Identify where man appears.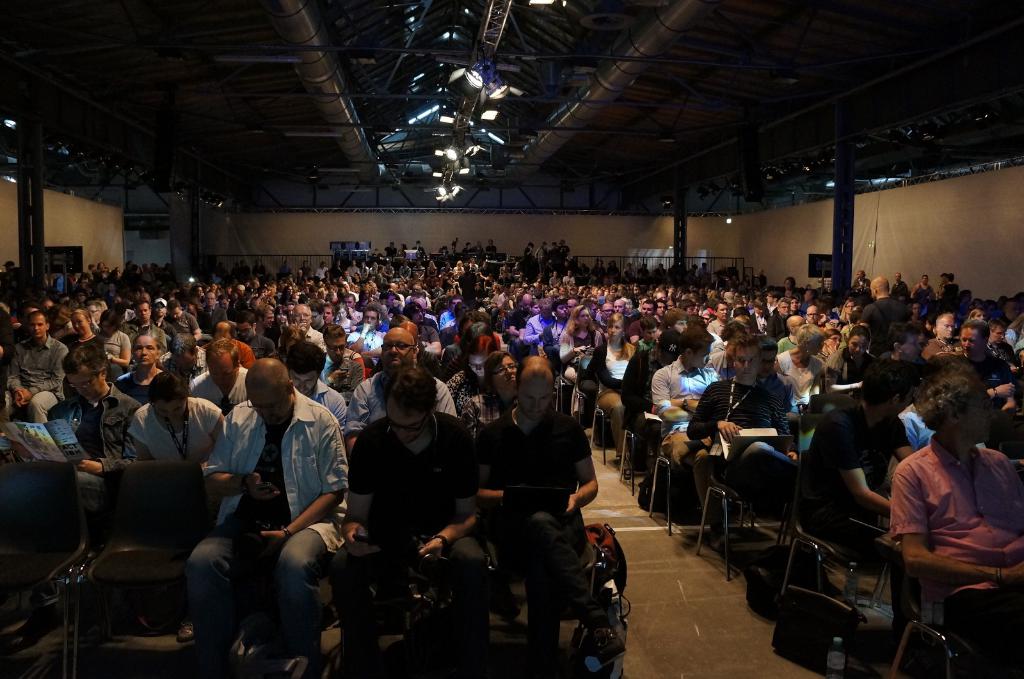
Appears at Rect(893, 272, 908, 294).
